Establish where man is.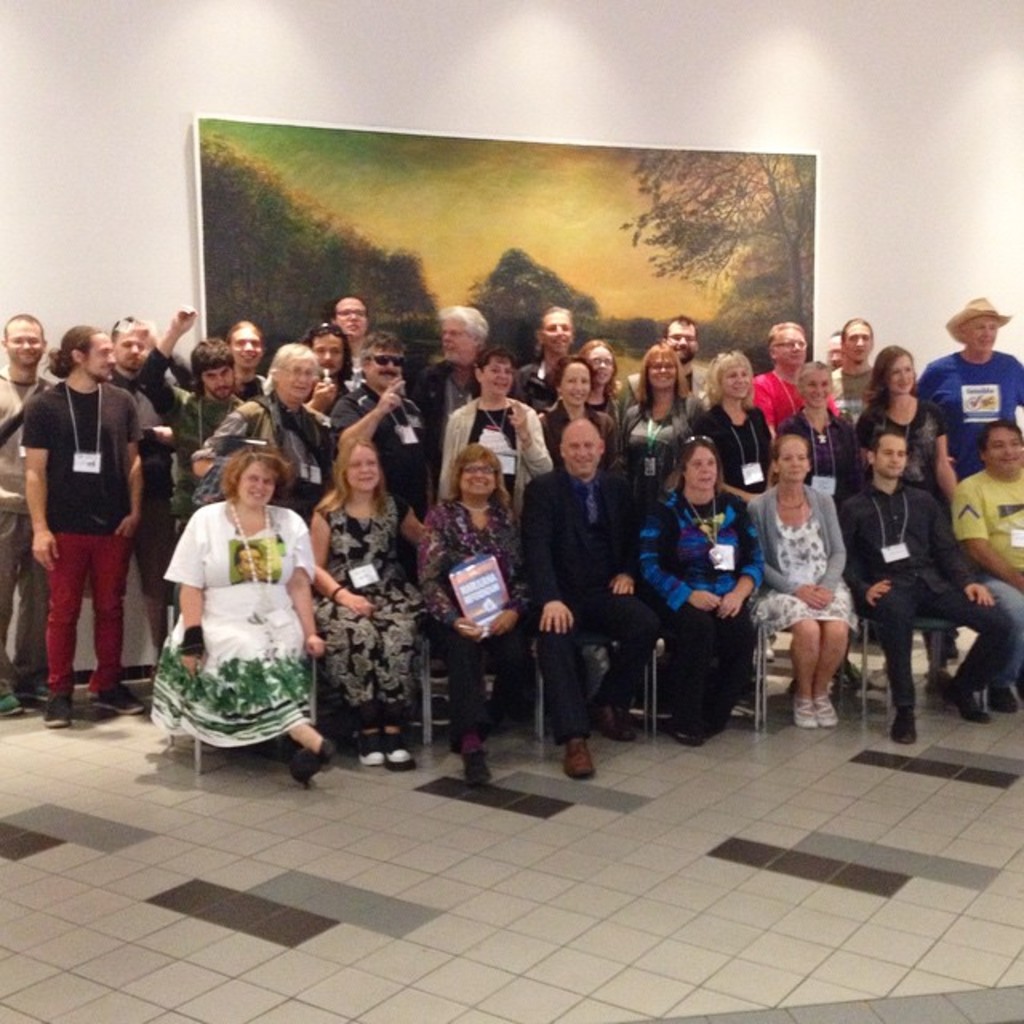
Established at {"x1": 0, "y1": 309, "x2": 51, "y2": 714}.
